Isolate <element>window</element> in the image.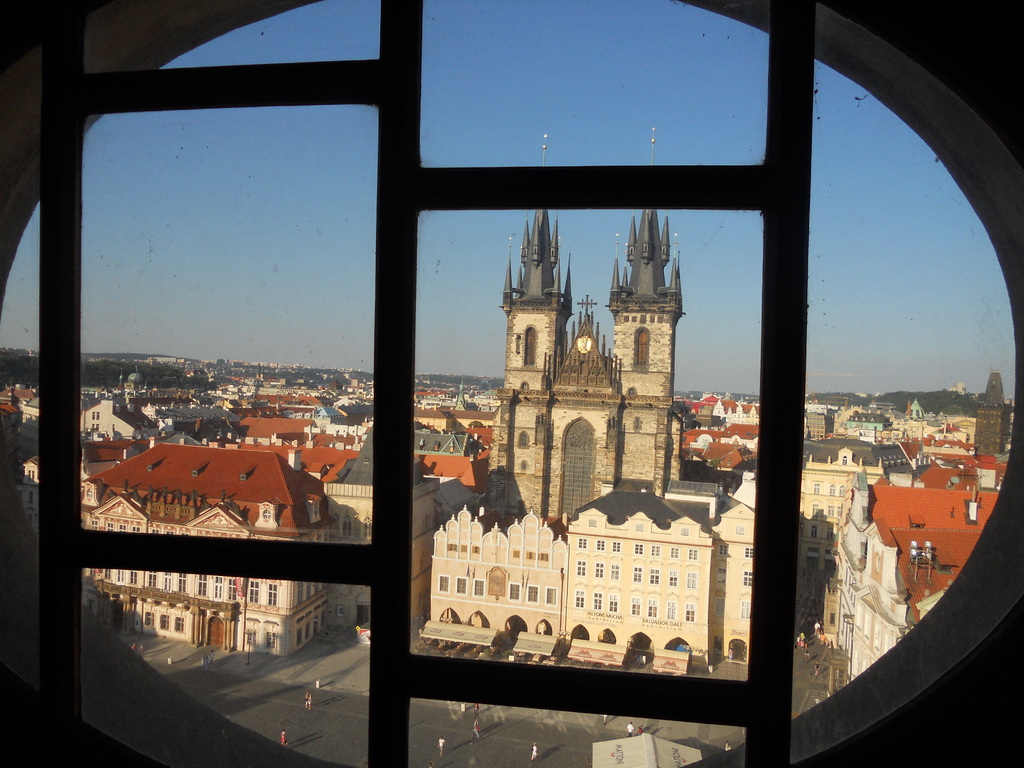
Isolated region: 104/524/113/531.
